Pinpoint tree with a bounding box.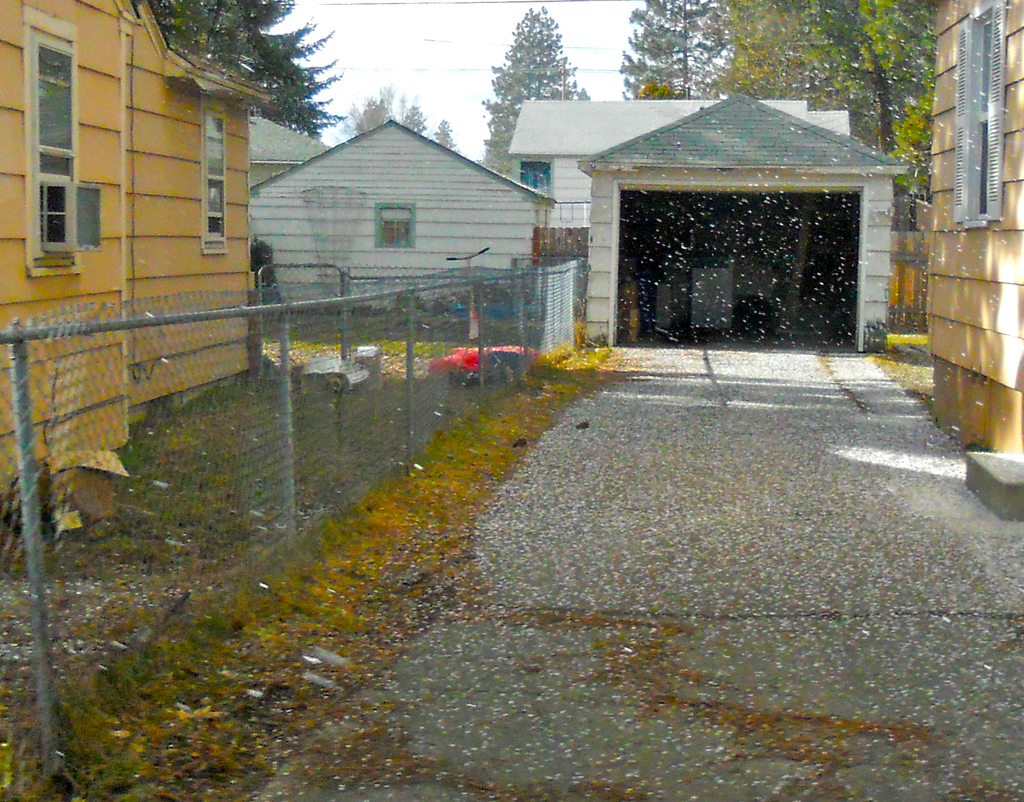
box=[147, 1, 341, 145].
